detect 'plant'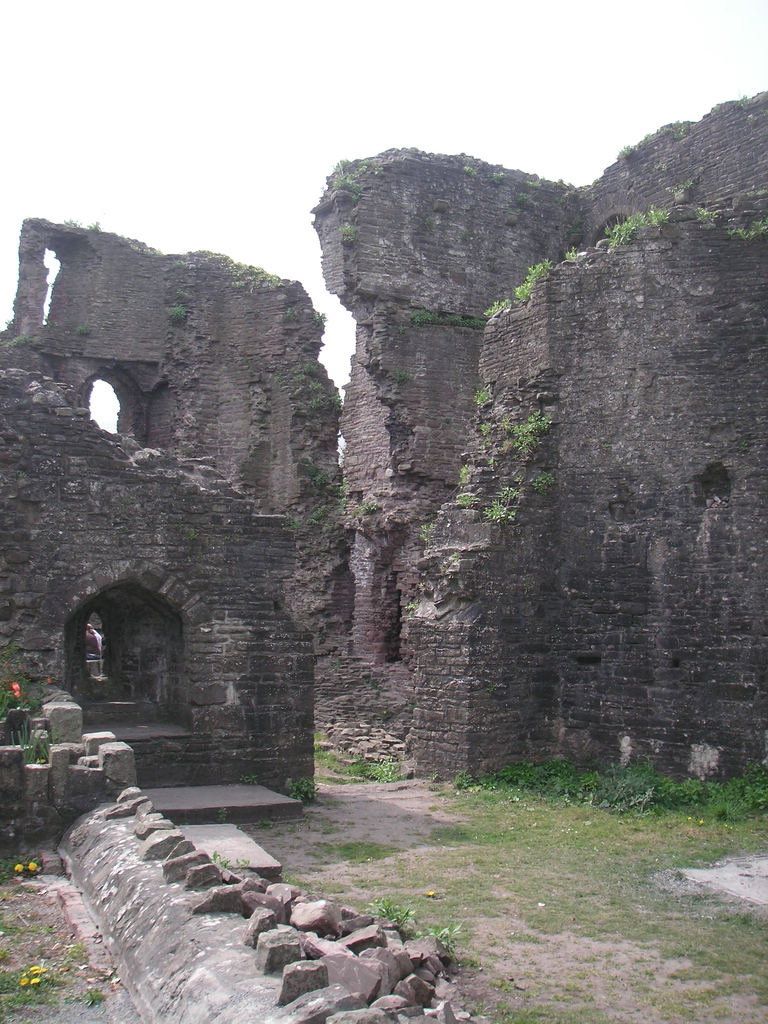
left=29, top=736, right=55, bottom=769
